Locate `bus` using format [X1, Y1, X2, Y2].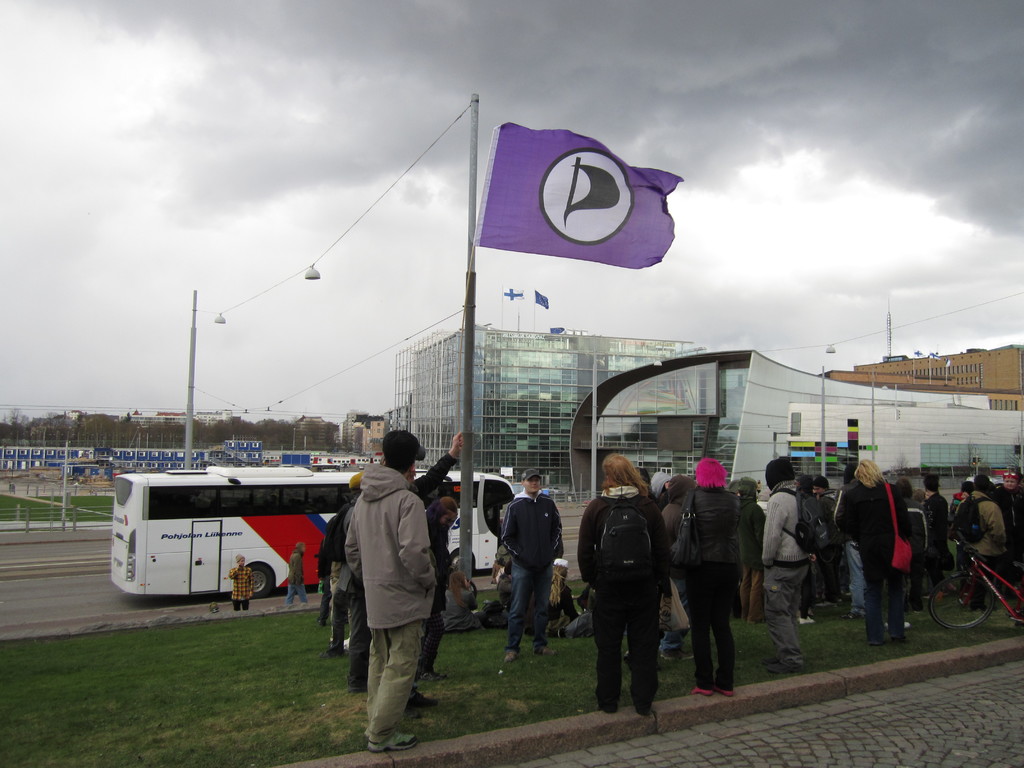
[109, 464, 515, 595].
